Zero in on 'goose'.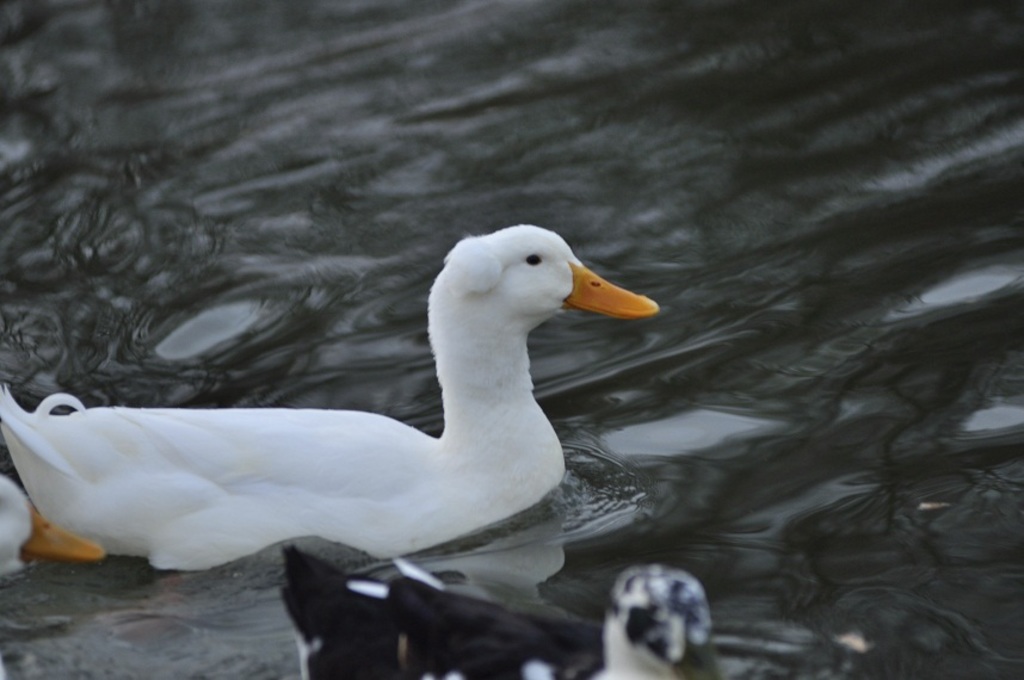
Zeroed in: pyautogui.locateOnScreen(0, 482, 107, 575).
